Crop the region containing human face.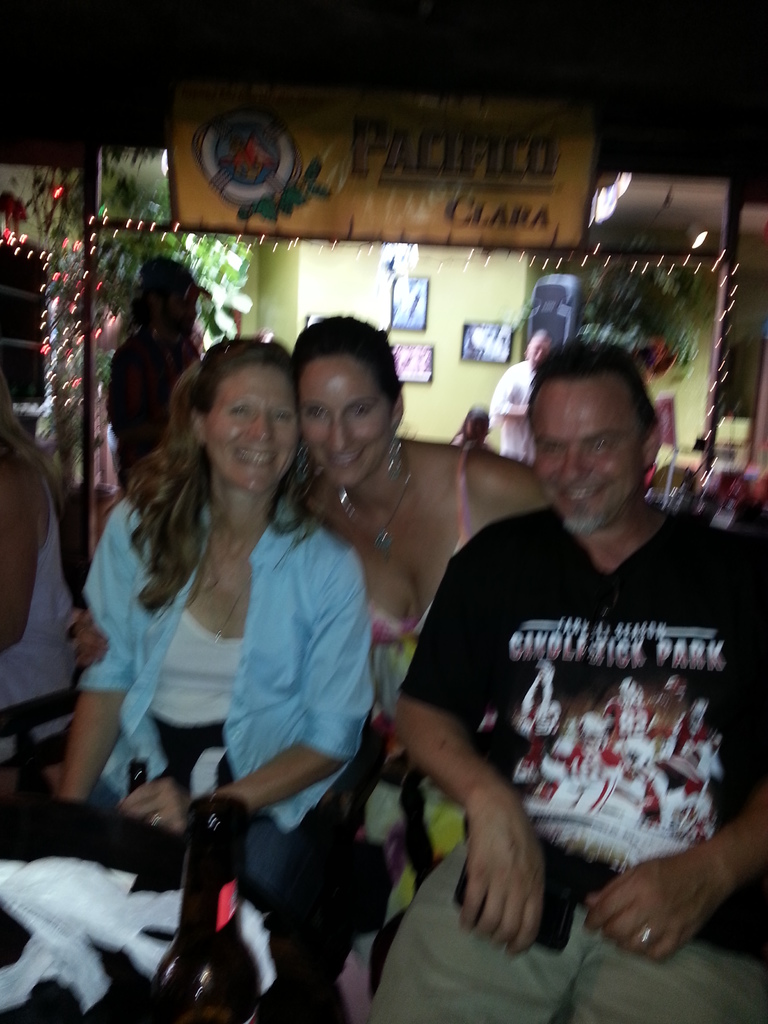
Crop region: {"x1": 205, "y1": 364, "x2": 301, "y2": 496}.
